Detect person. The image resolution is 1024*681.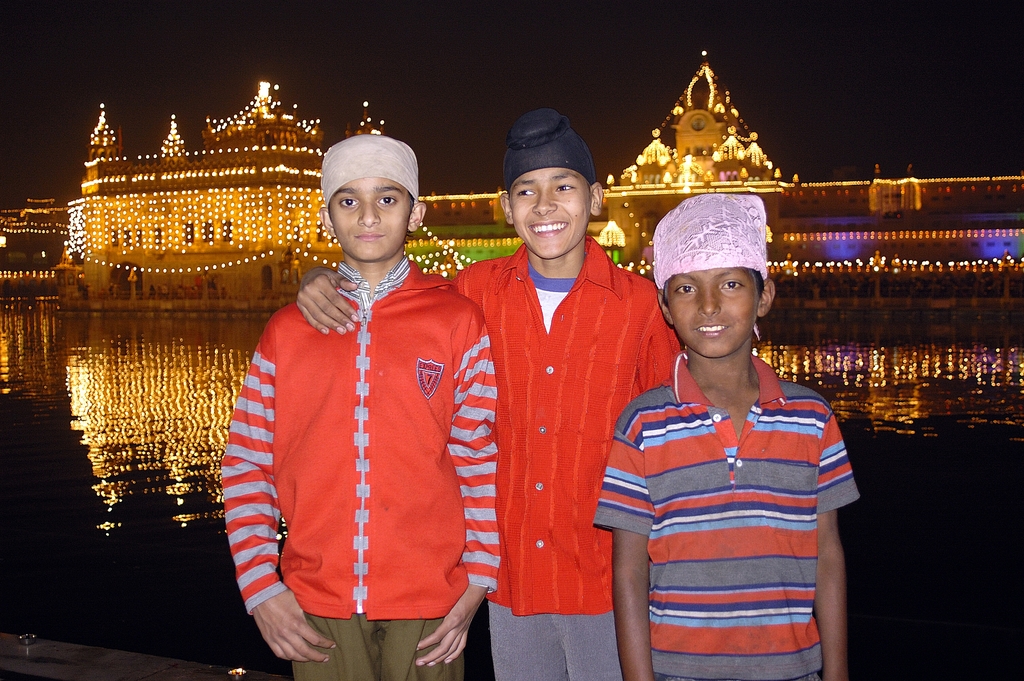
<bbox>220, 135, 505, 675</bbox>.
